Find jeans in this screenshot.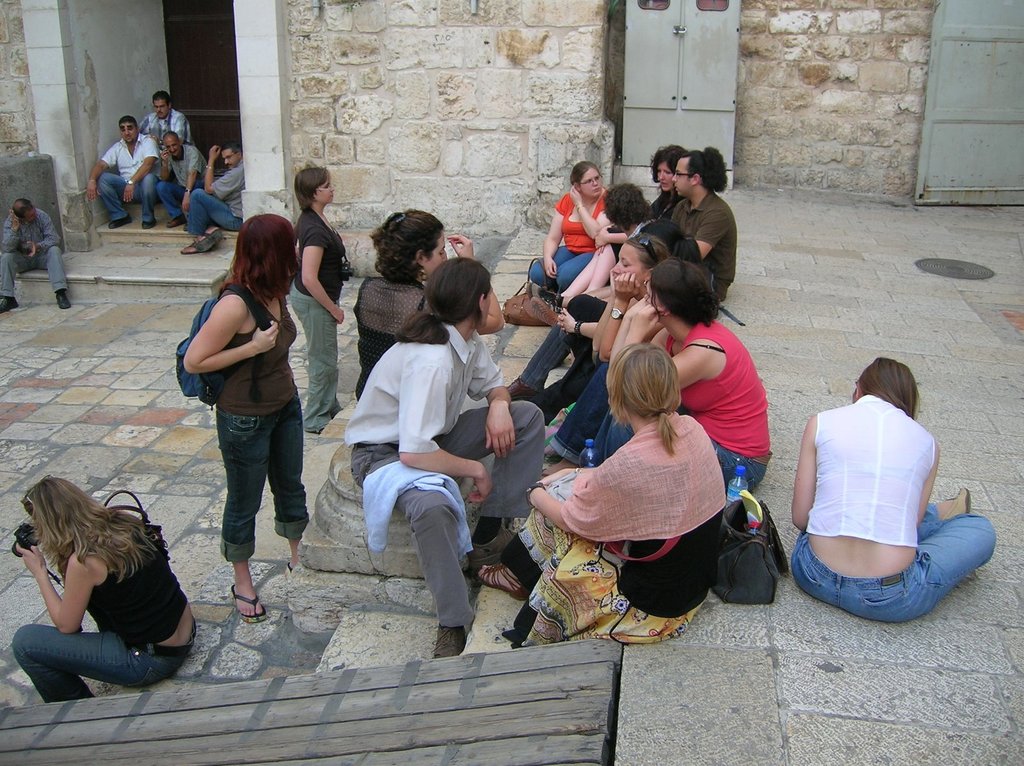
The bounding box for jeans is (x1=531, y1=244, x2=596, y2=289).
